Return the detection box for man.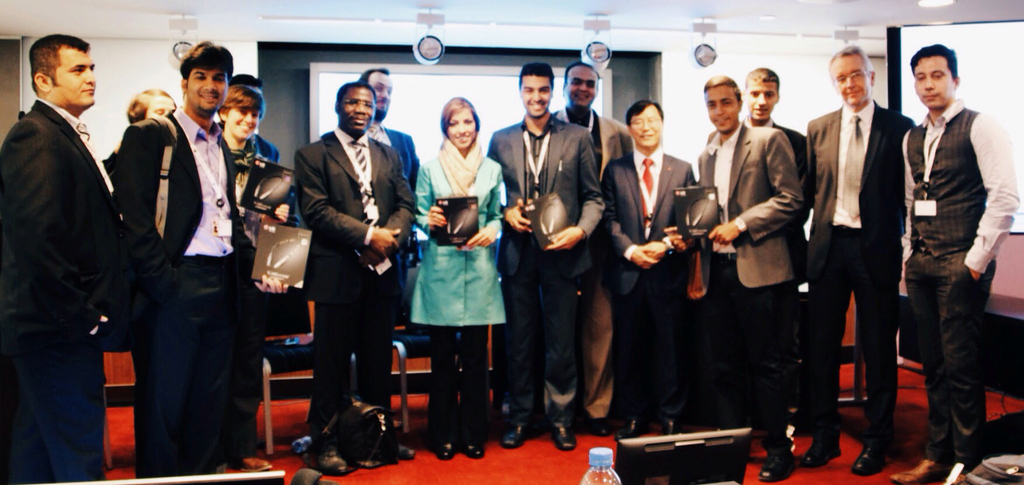
region(662, 70, 806, 482).
